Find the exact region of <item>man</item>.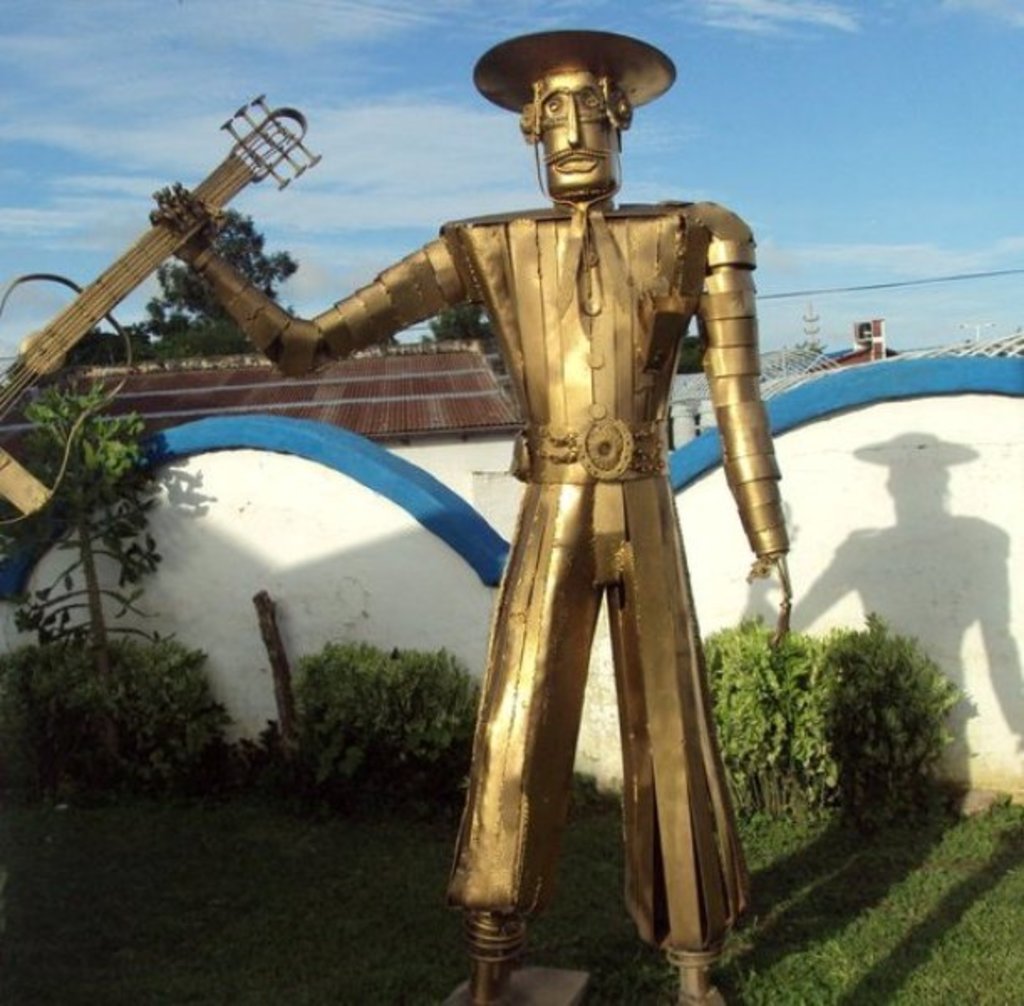
Exact region: x1=231 y1=29 x2=784 y2=972.
